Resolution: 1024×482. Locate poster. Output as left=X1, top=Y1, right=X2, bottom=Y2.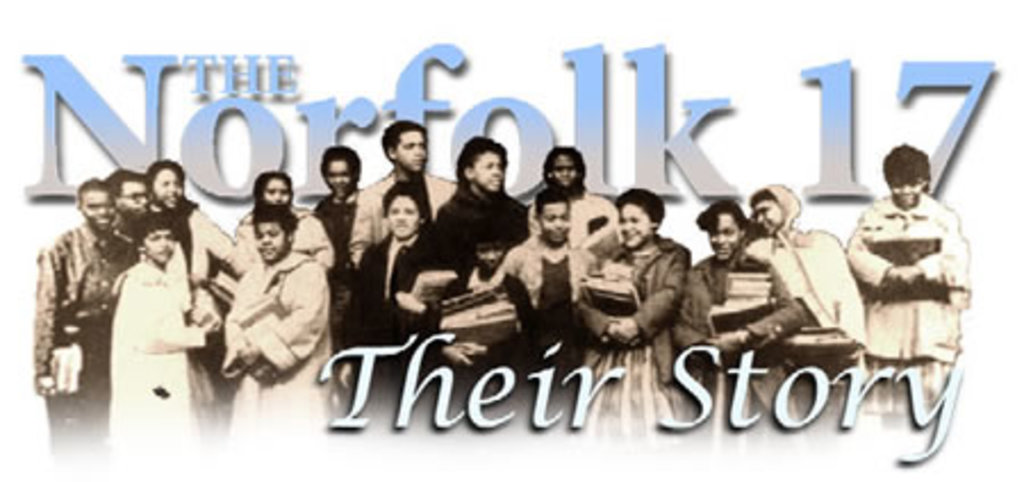
left=0, top=0, right=1022, bottom=480.
